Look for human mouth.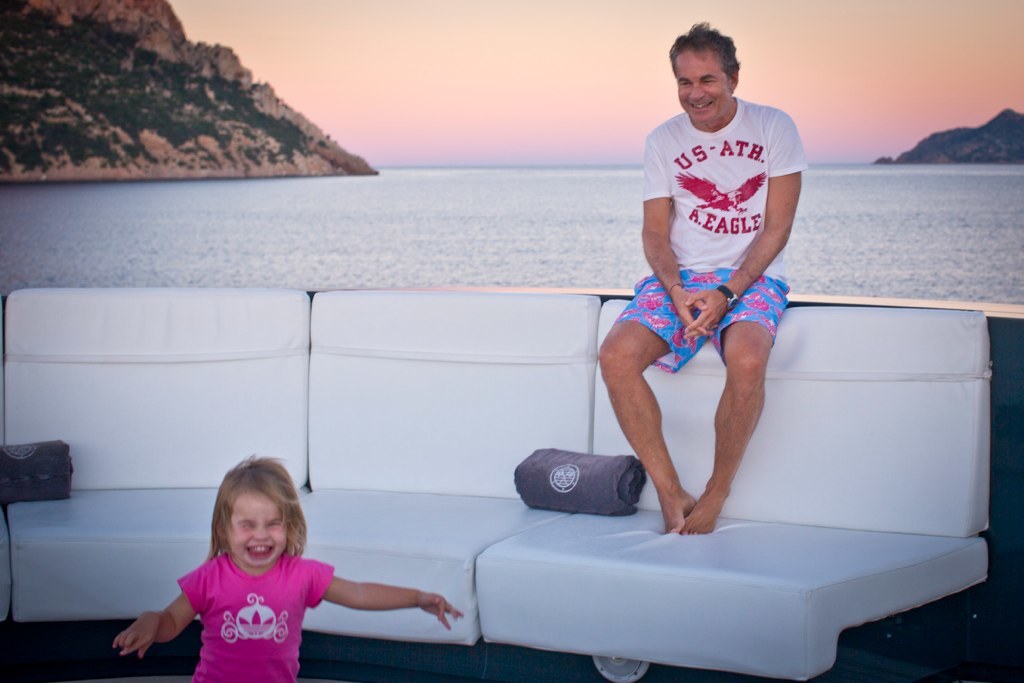
Found: select_region(244, 544, 270, 558).
